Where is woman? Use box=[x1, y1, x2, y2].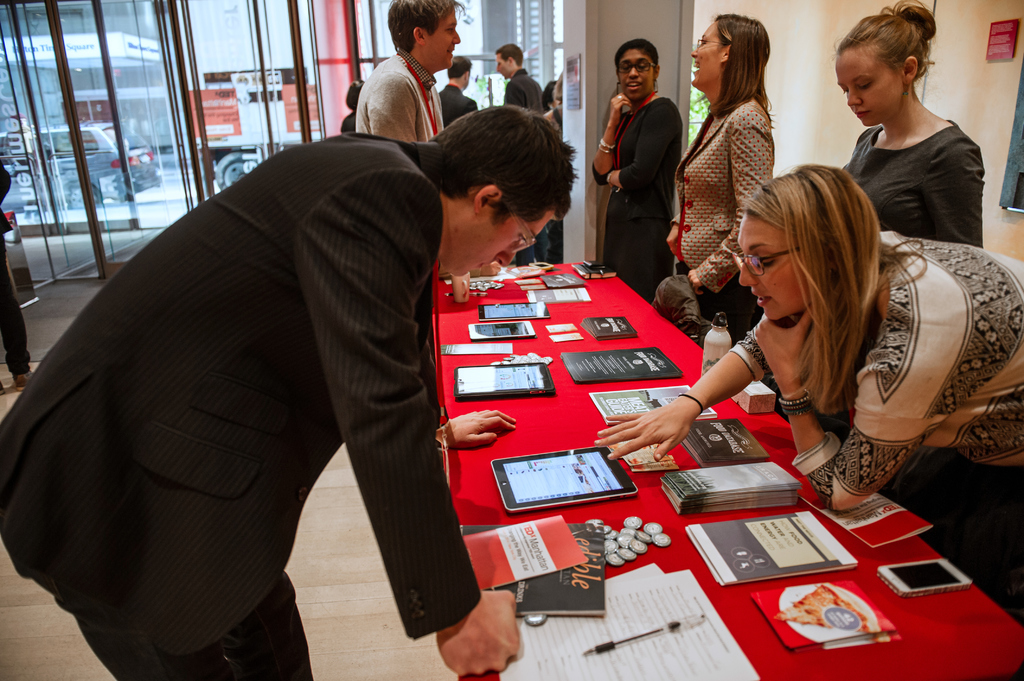
box=[596, 40, 674, 303].
